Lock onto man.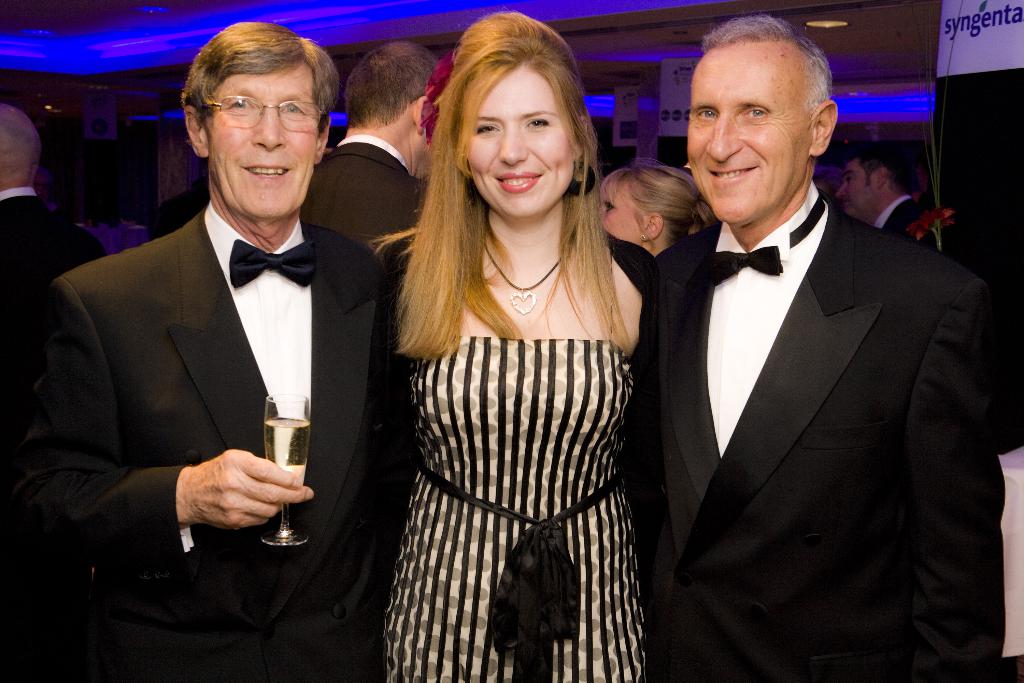
Locked: bbox=(831, 136, 977, 281).
